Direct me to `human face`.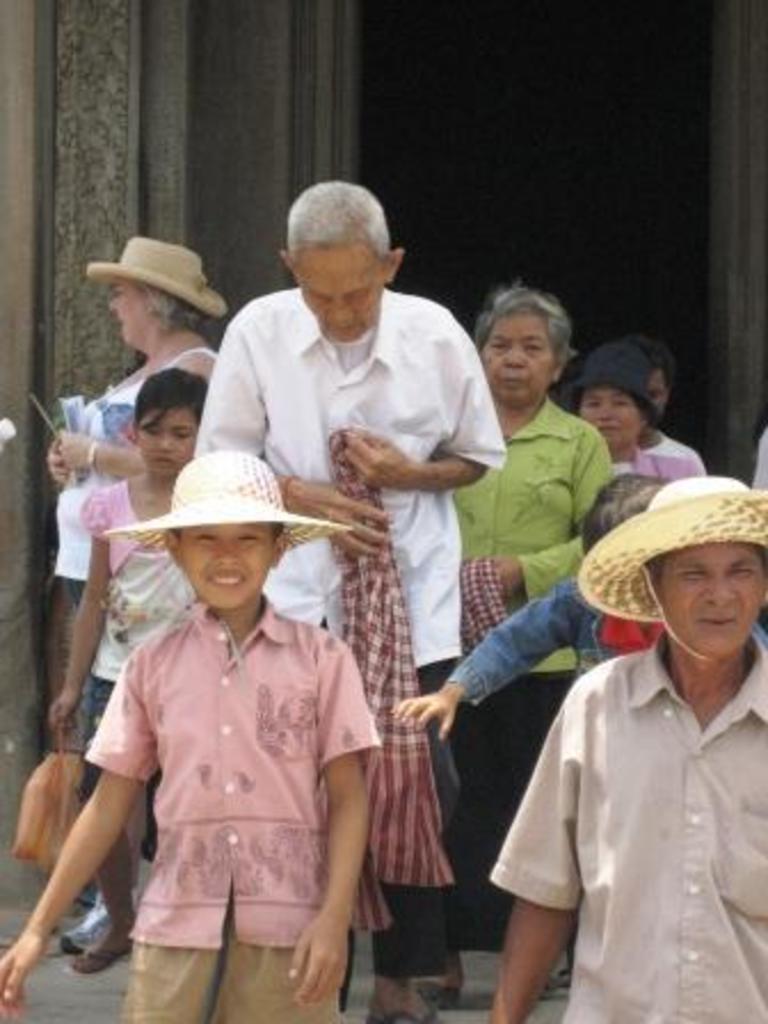
Direction: 181:523:279:606.
